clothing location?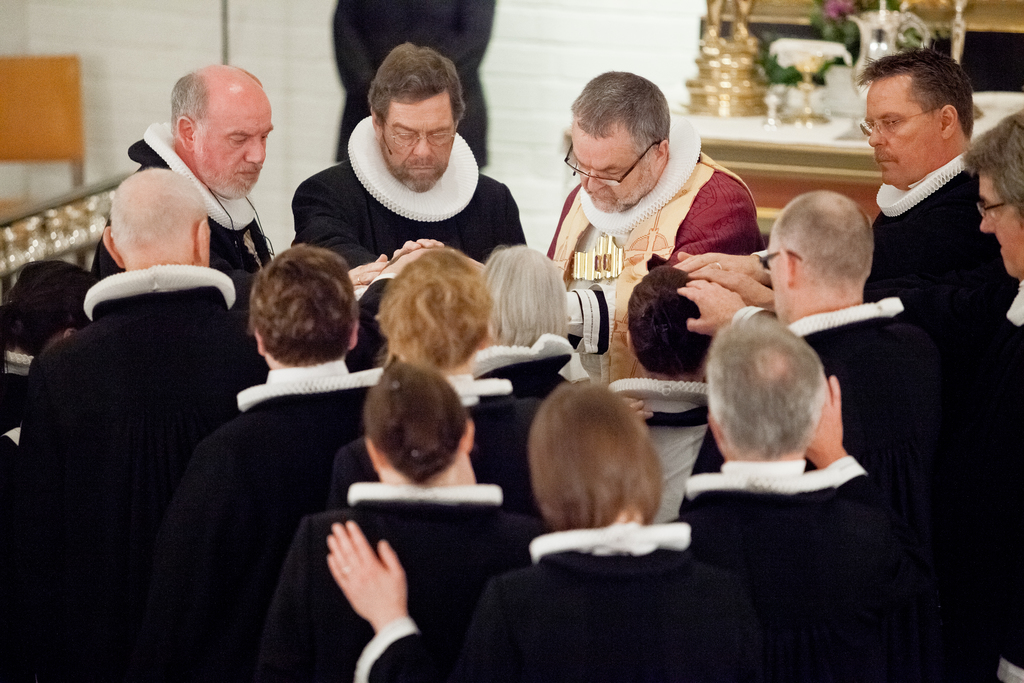
(464, 343, 584, 395)
